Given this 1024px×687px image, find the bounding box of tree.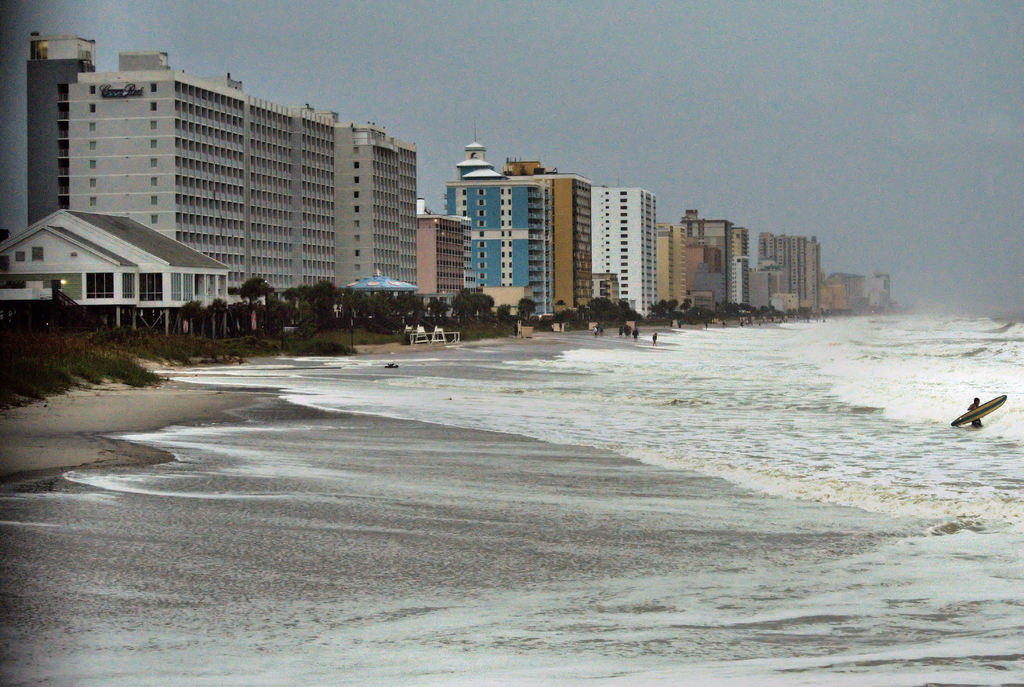
Rect(557, 291, 637, 323).
